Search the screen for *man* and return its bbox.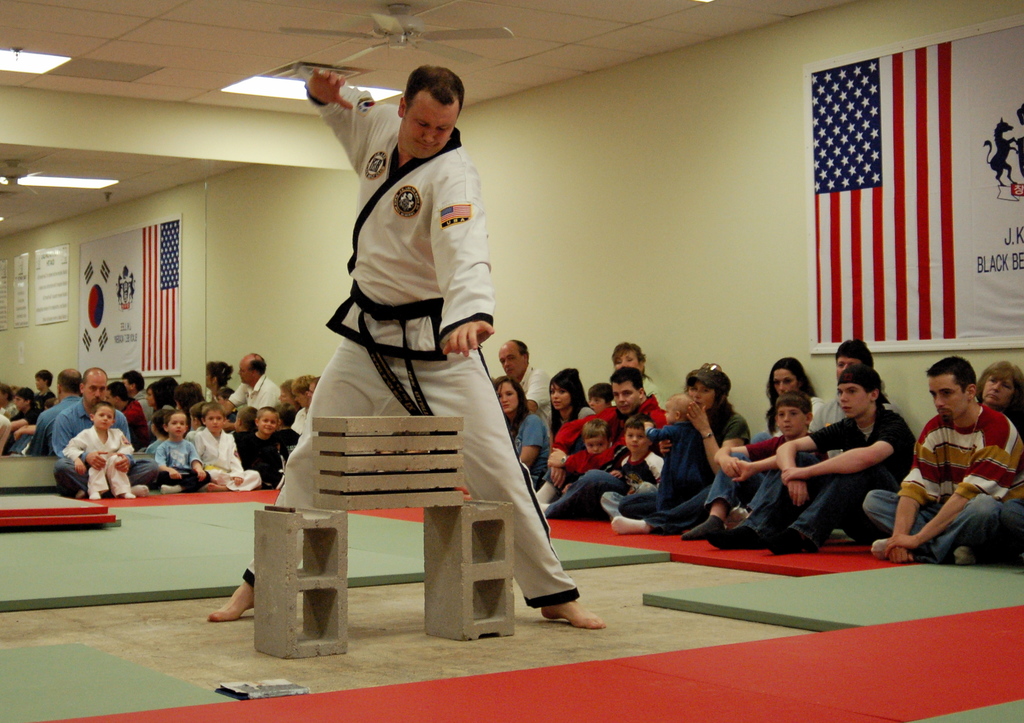
Found: <region>262, 137, 563, 596</region>.
